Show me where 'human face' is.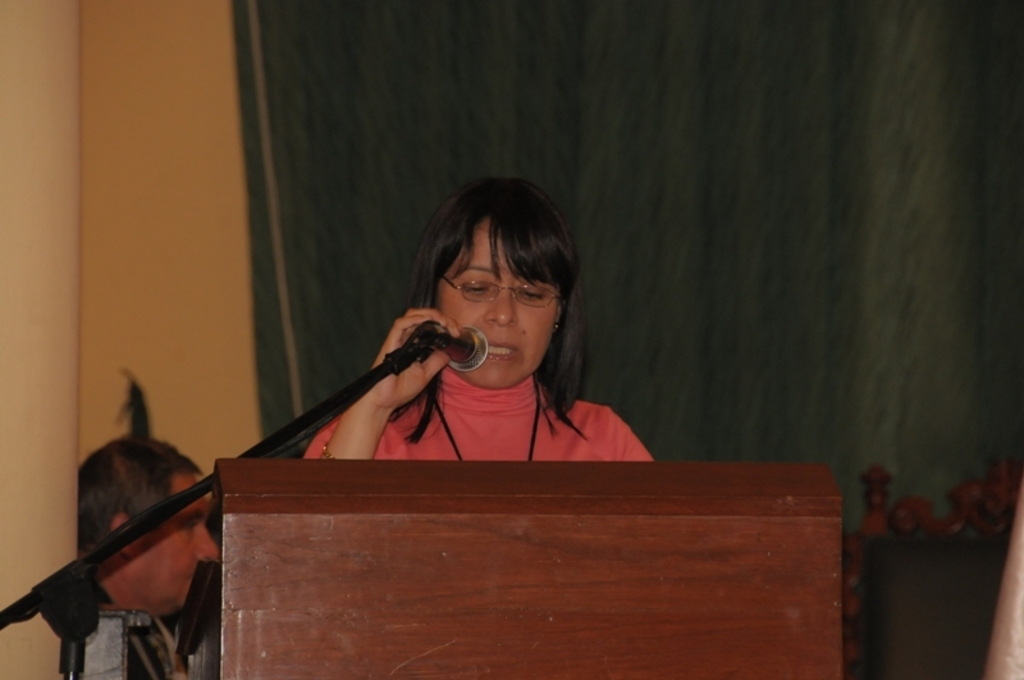
'human face' is at x1=433, y1=222, x2=556, y2=391.
